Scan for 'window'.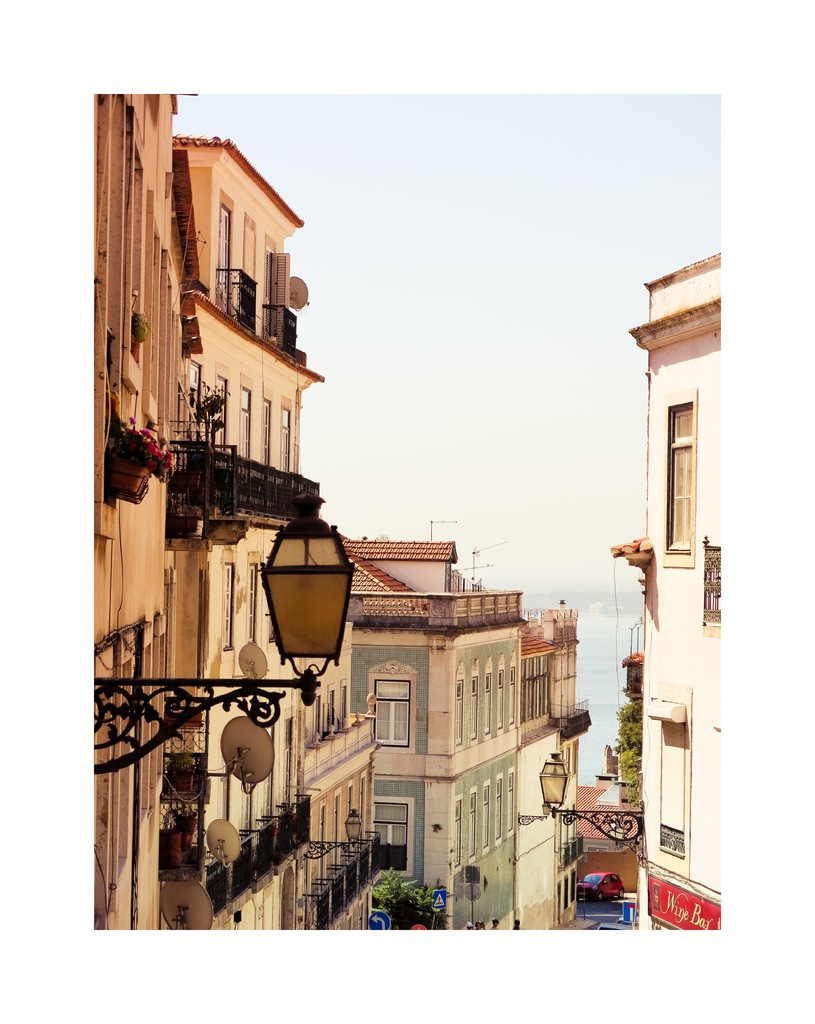
Scan result: Rect(312, 695, 325, 737).
